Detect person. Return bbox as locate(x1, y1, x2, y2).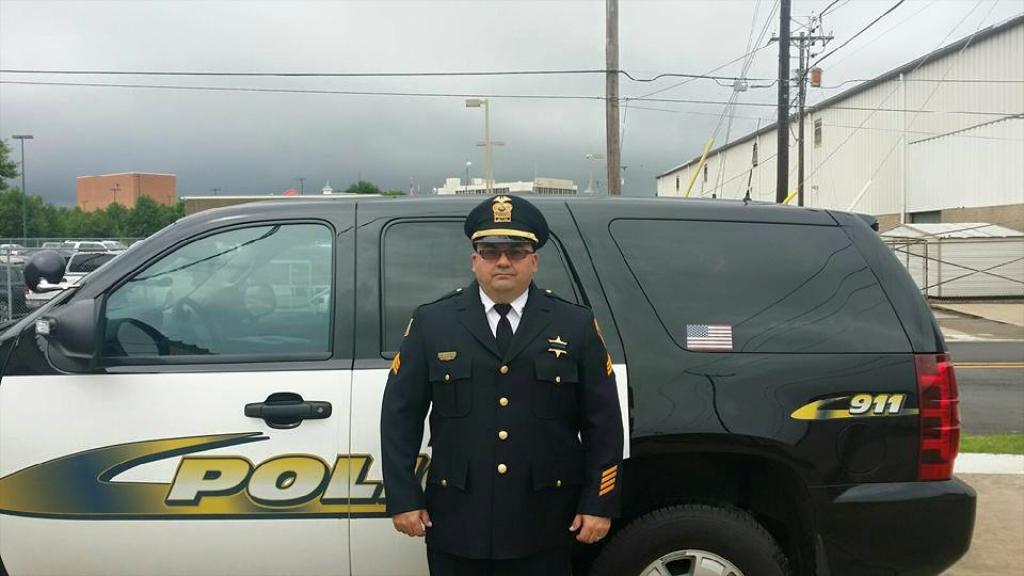
locate(388, 208, 604, 575).
